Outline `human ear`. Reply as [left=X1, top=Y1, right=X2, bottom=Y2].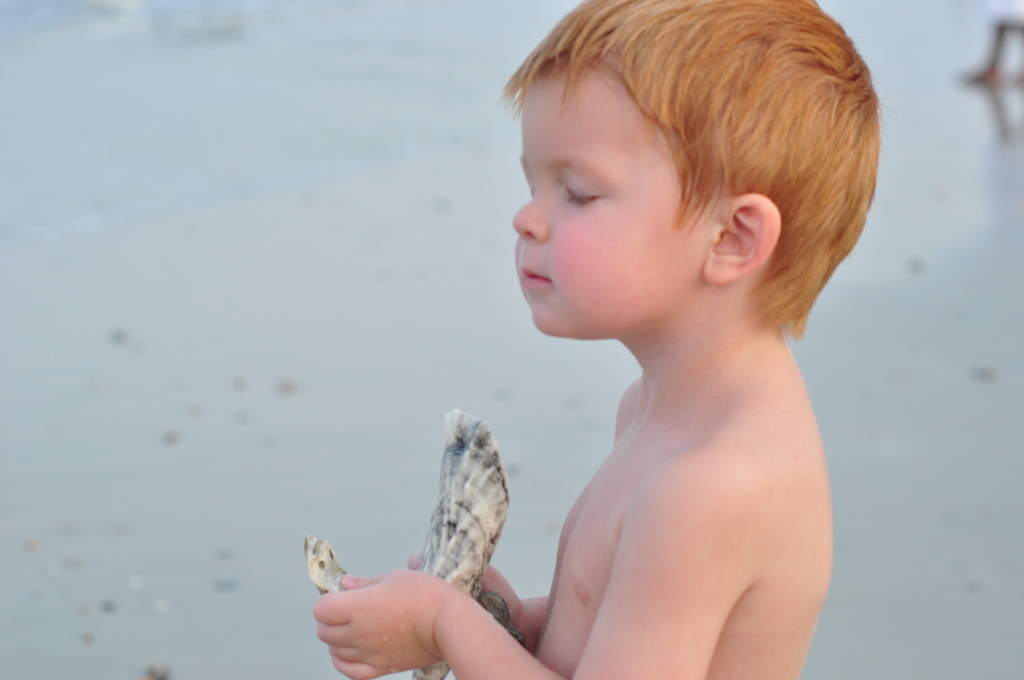
[left=700, top=187, right=781, bottom=283].
